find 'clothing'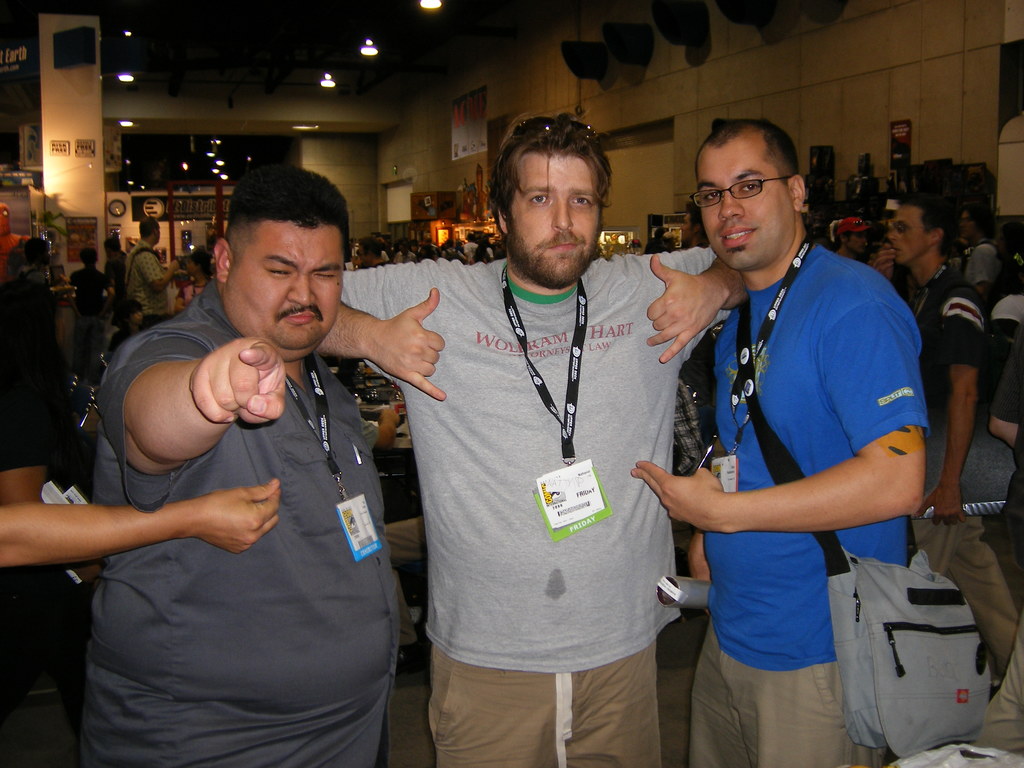
BBox(910, 273, 1008, 687)
